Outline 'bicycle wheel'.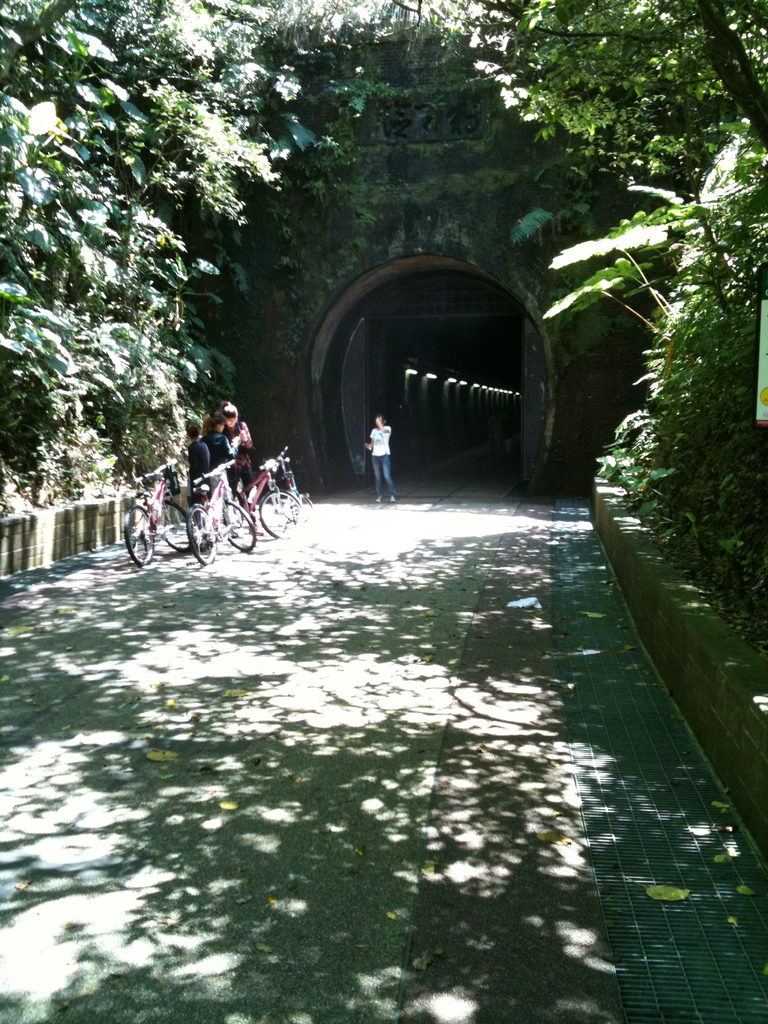
Outline: 184, 504, 218, 566.
